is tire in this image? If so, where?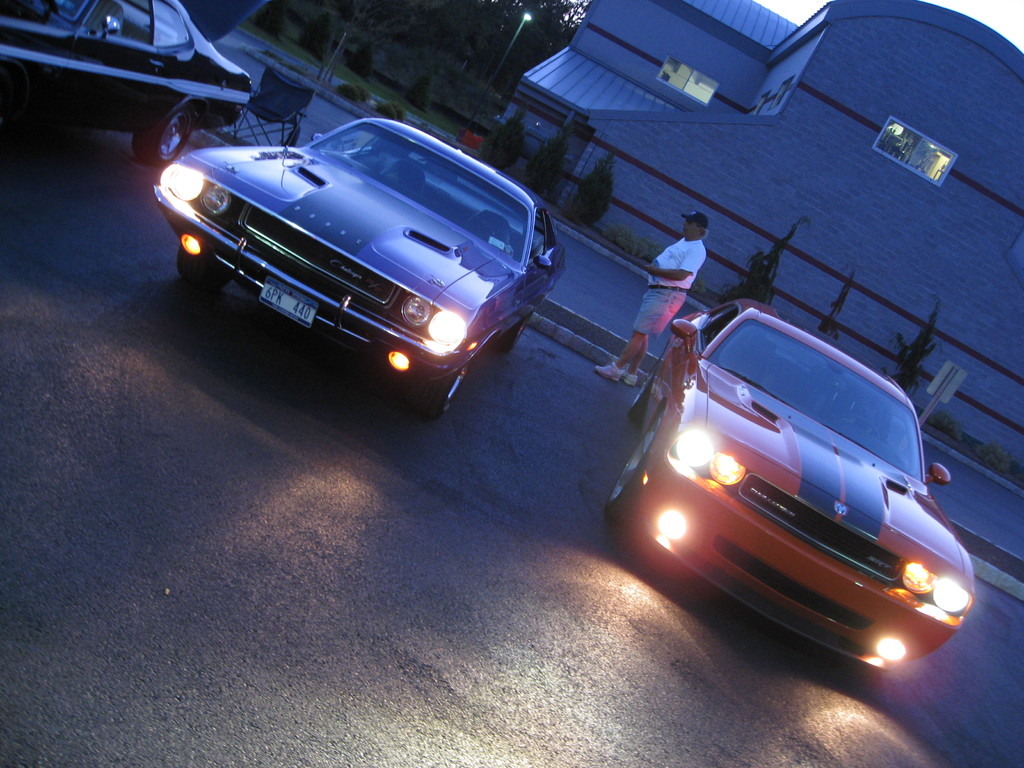
Yes, at <box>612,401,666,515</box>.
